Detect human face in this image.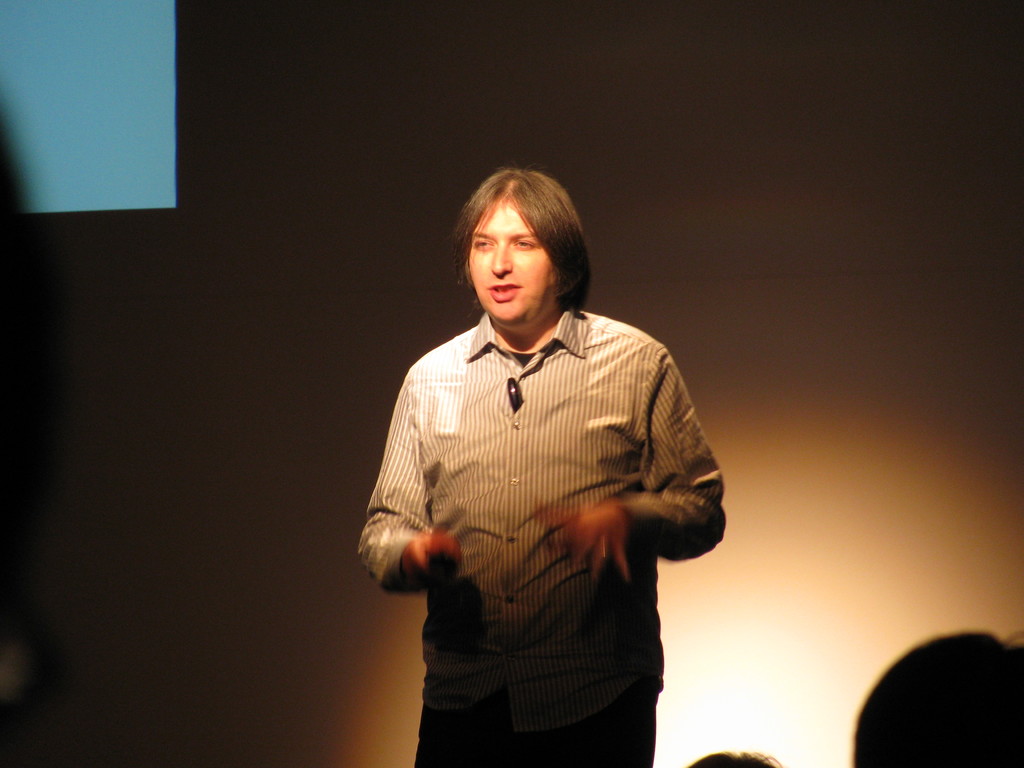
Detection: (470,200,558,319).
